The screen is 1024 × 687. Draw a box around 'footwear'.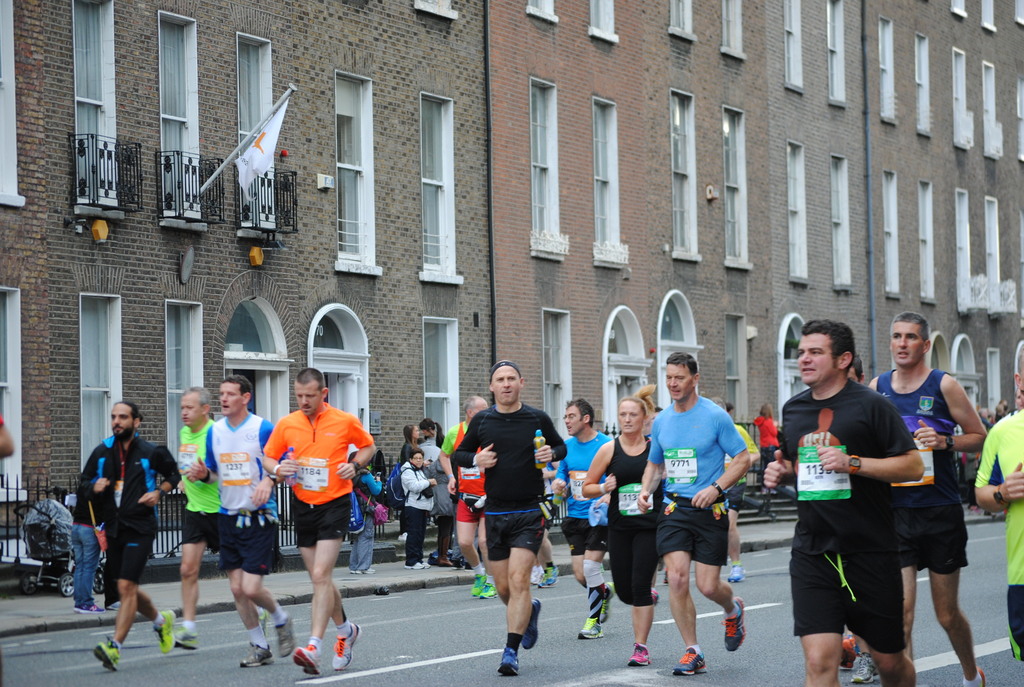
detection(292, 641, 323, 677).
